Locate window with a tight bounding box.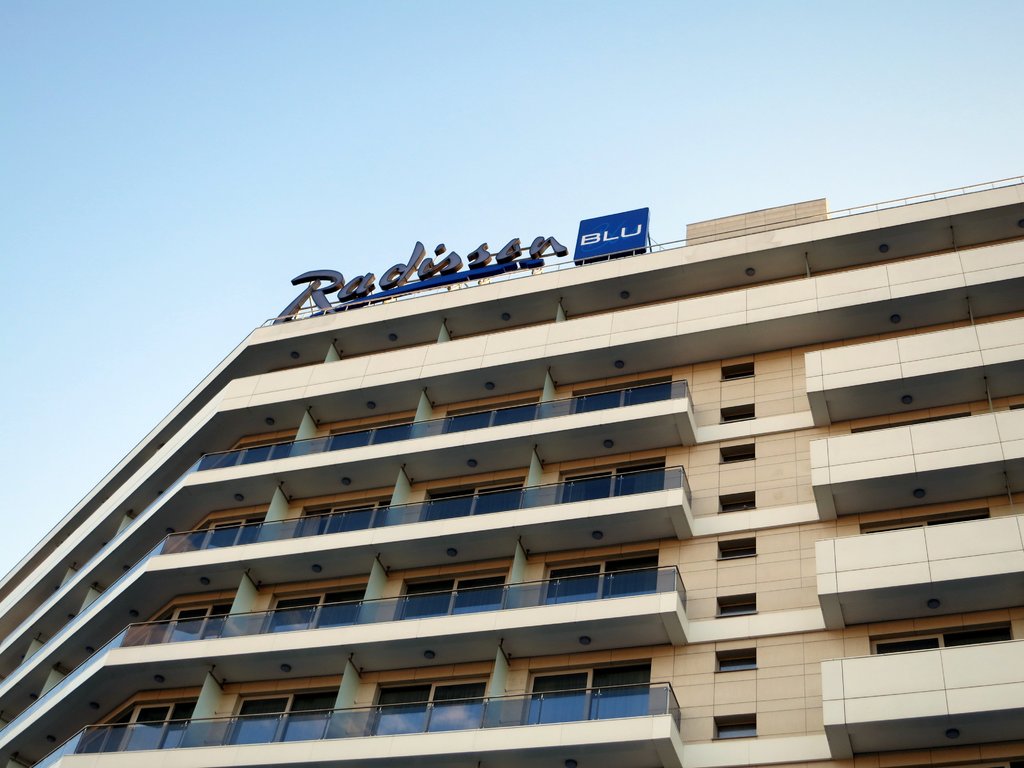
<box>532,672,671,732</box>.
